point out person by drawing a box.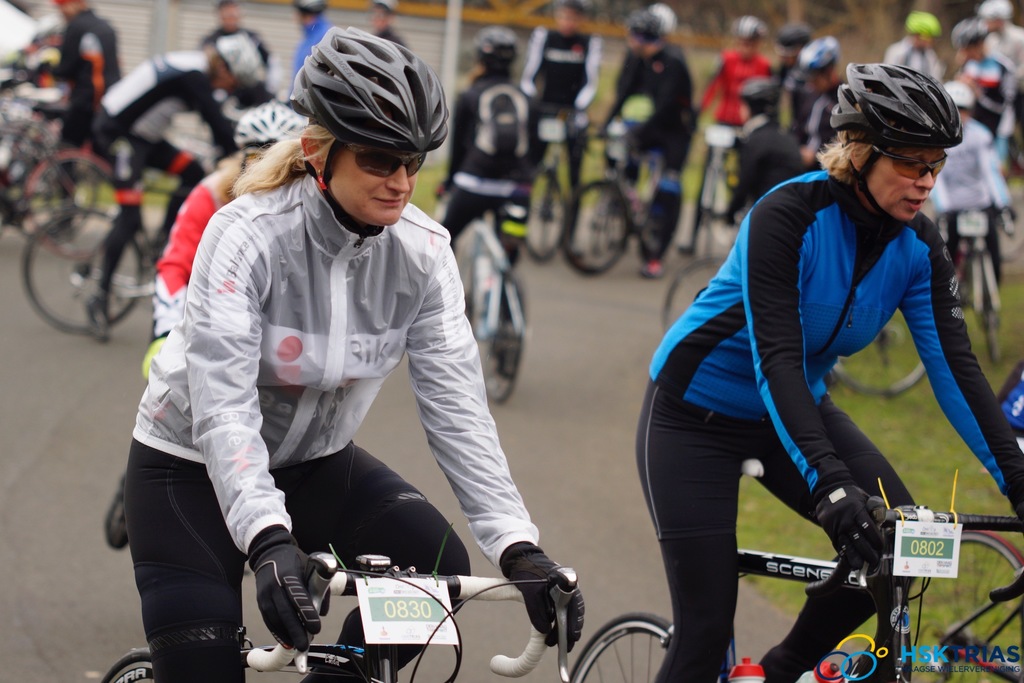
l=431, t=30, r=543, b=385.
